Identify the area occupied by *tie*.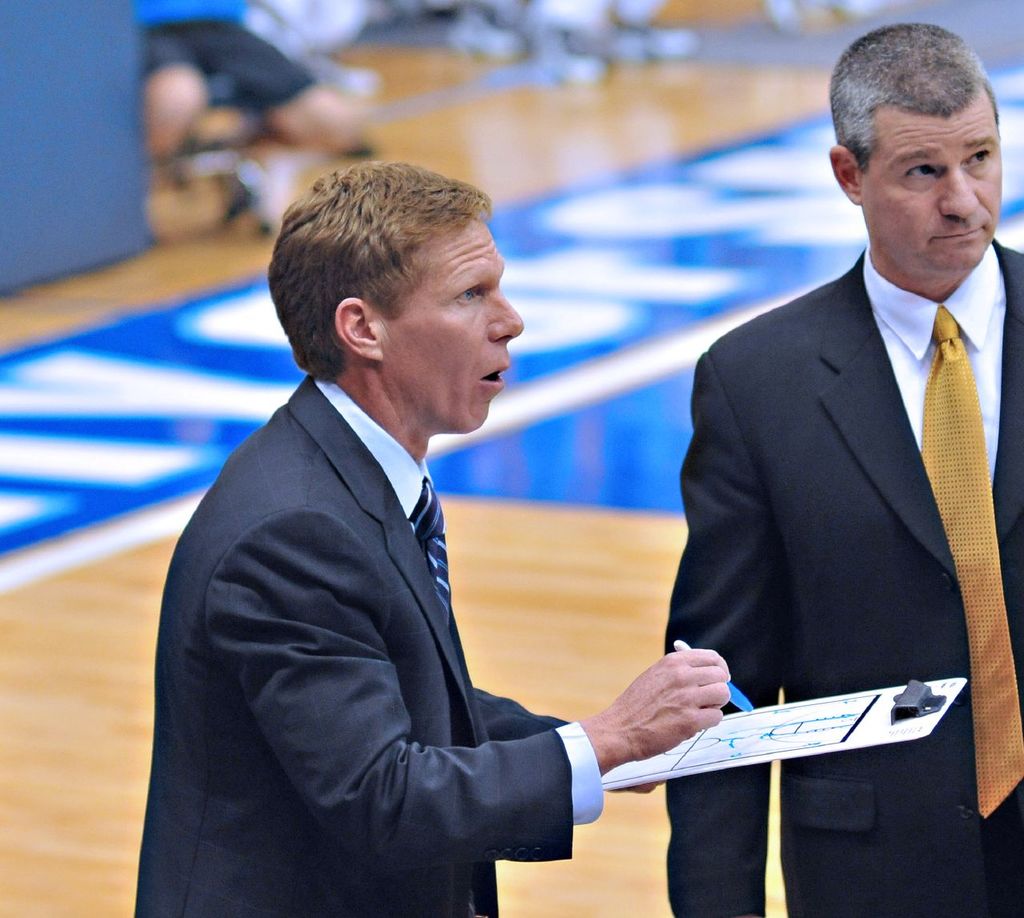
Area: <region>917, 306, 1023, 821</region>.
